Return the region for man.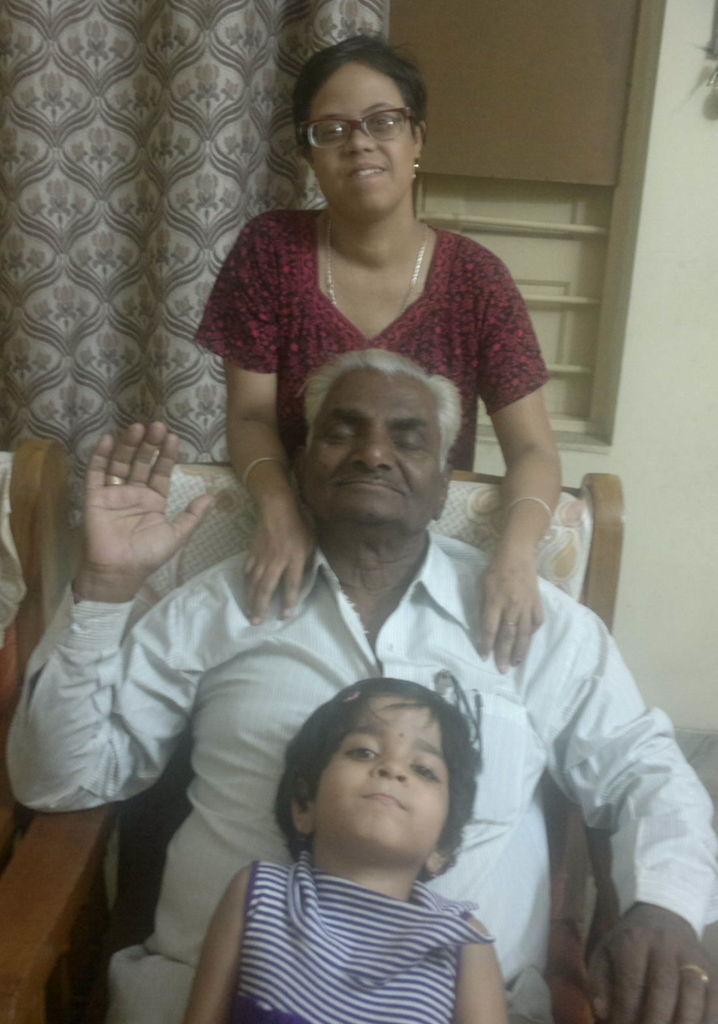
left=4, top=342, right=716, bottom=1022.
